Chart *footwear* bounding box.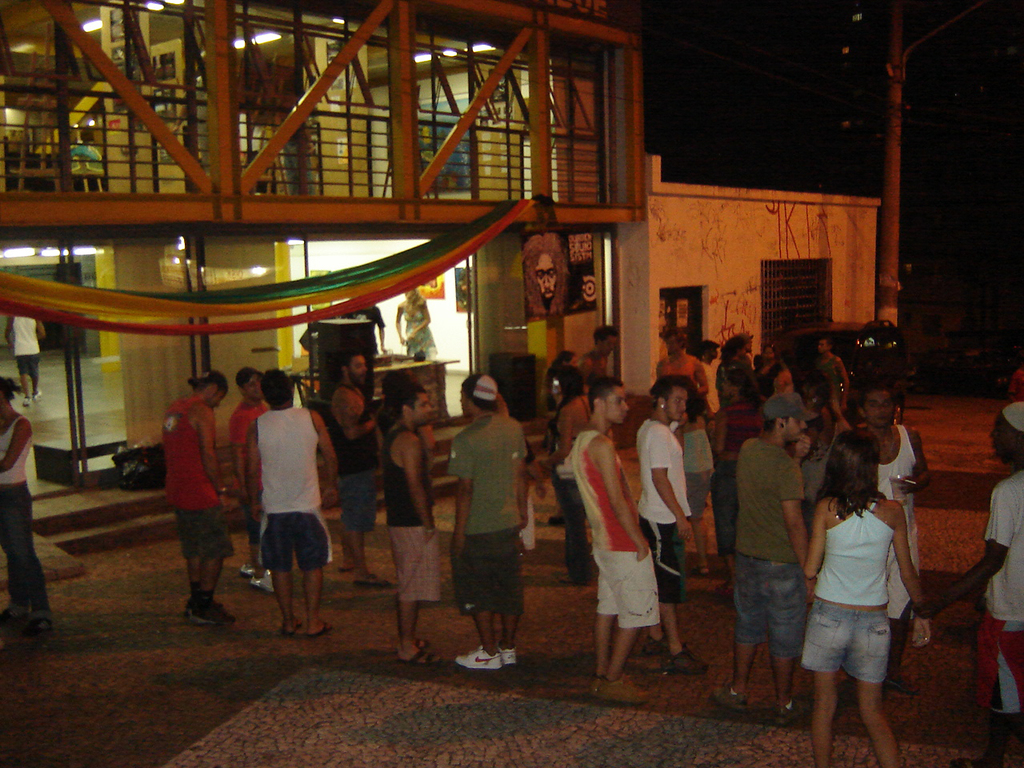
Charted: <region>666, 648, 710, 674</region>.
